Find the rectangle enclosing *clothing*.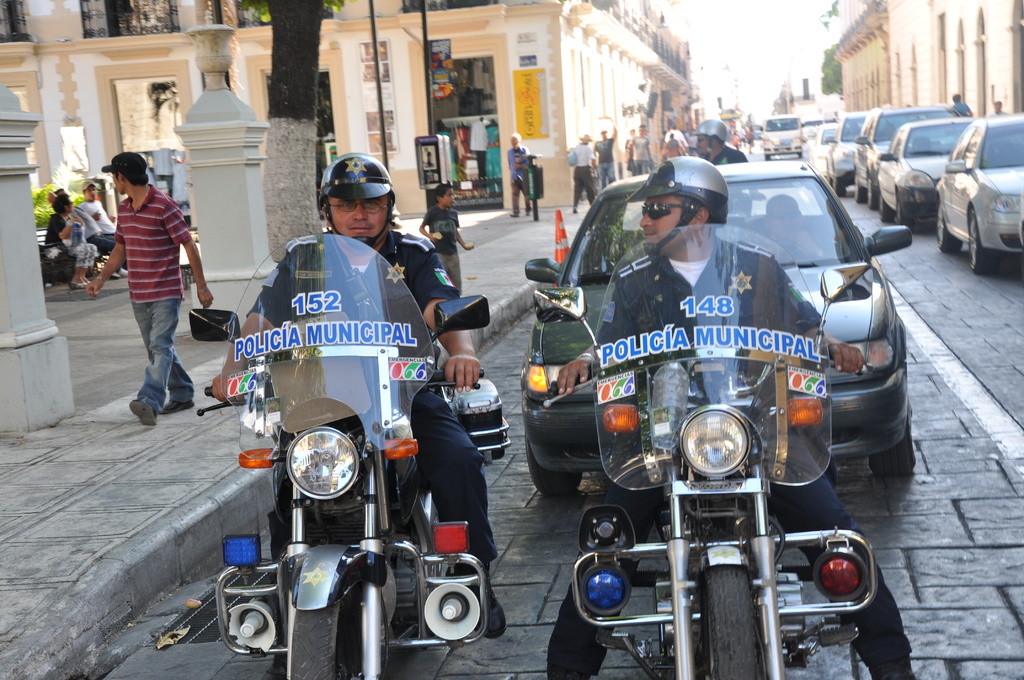
locate(561, 143, 601, 196).
